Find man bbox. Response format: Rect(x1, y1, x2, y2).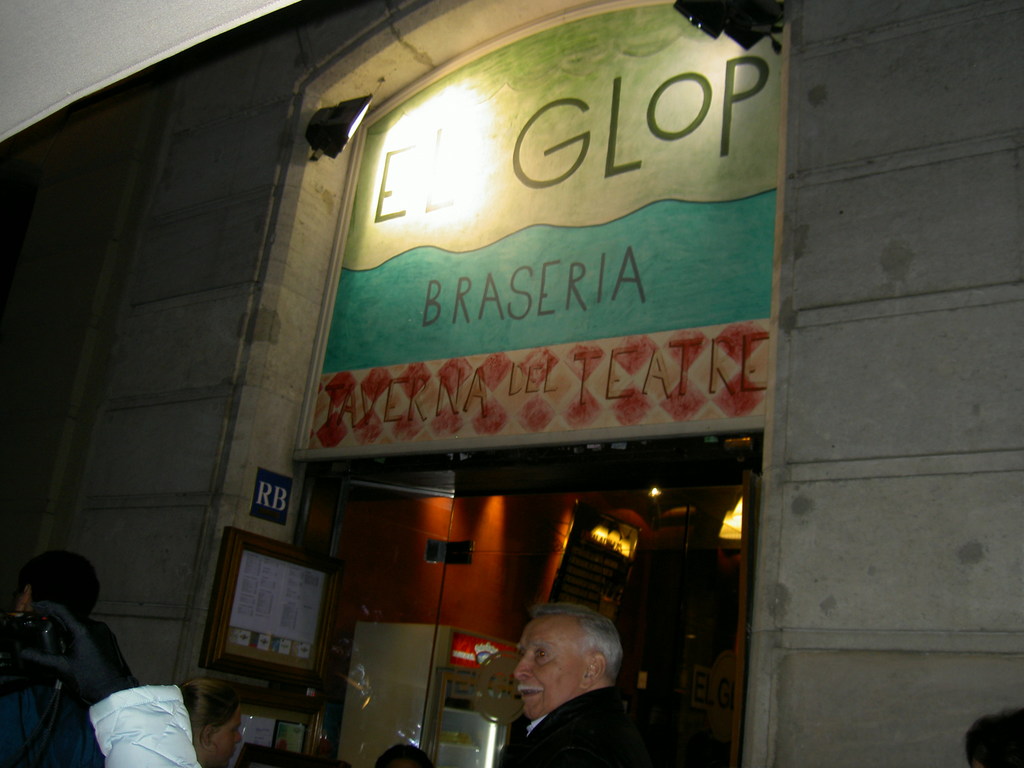
Rect(0, 550, 146, 767).
